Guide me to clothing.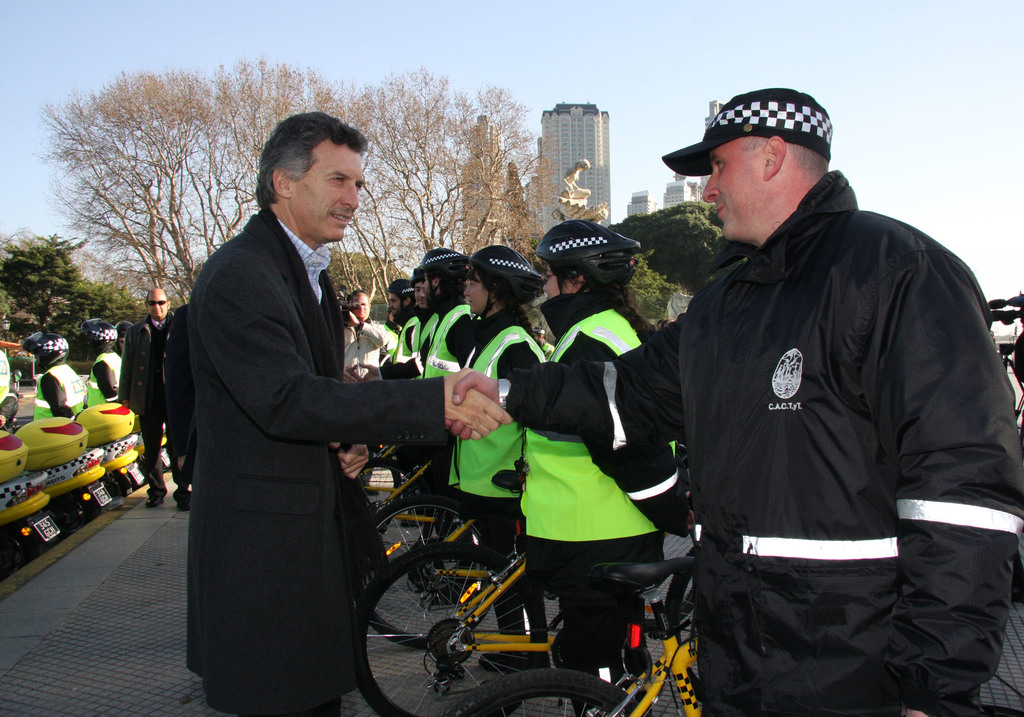
Guidance: select_region(424, 289, 476, 387).
